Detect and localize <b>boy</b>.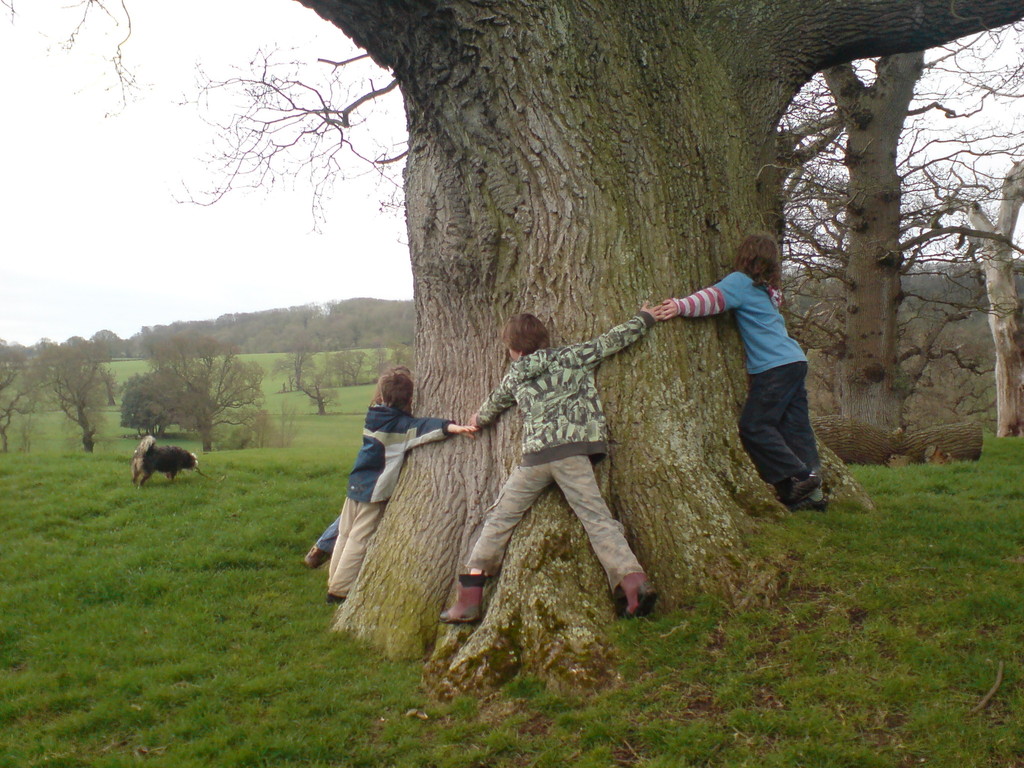
Localized at bbox(422, 266, 698, 645).
